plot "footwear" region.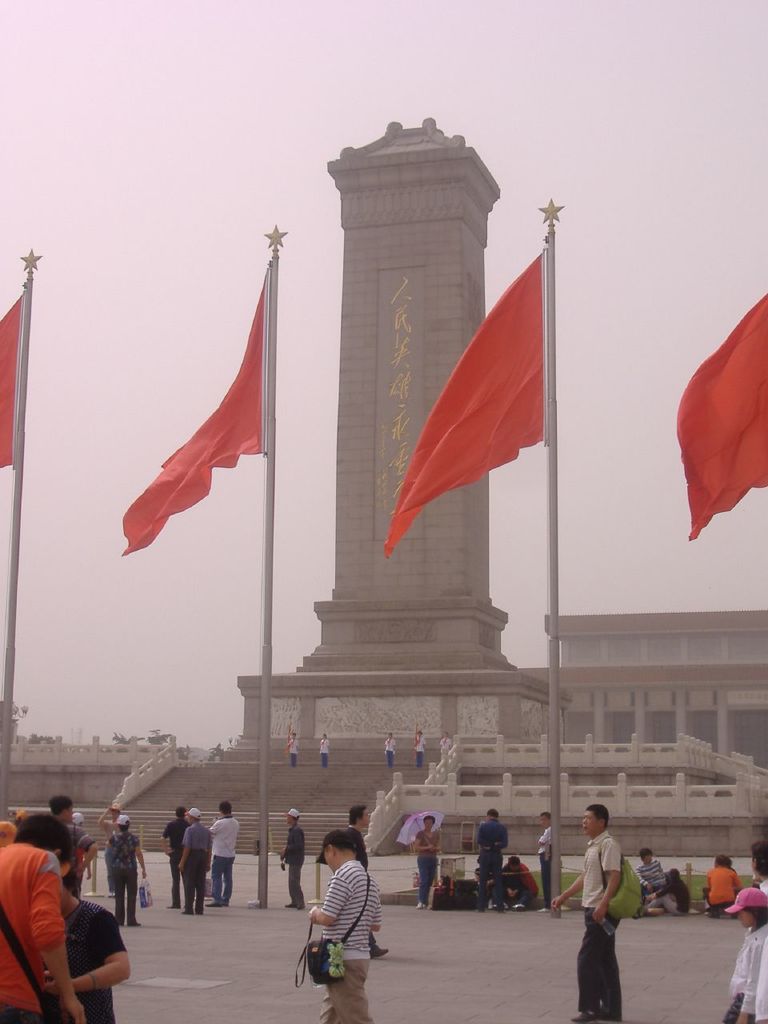
Plotted at locate(218, 900, 227, 906).
